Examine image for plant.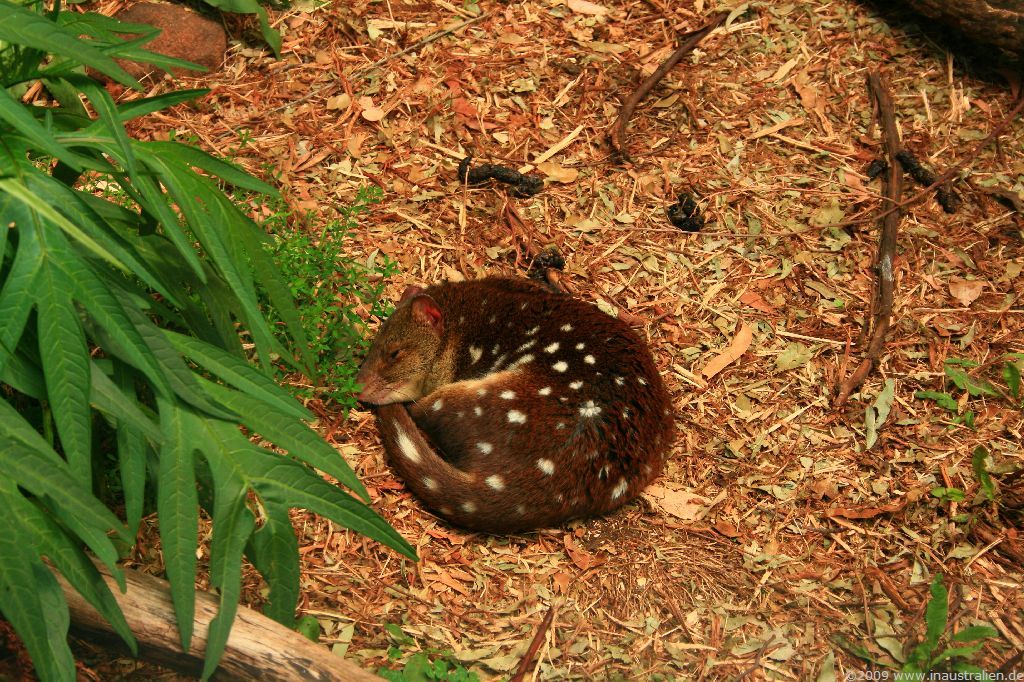
Examination result: [910,348,1010,427].
